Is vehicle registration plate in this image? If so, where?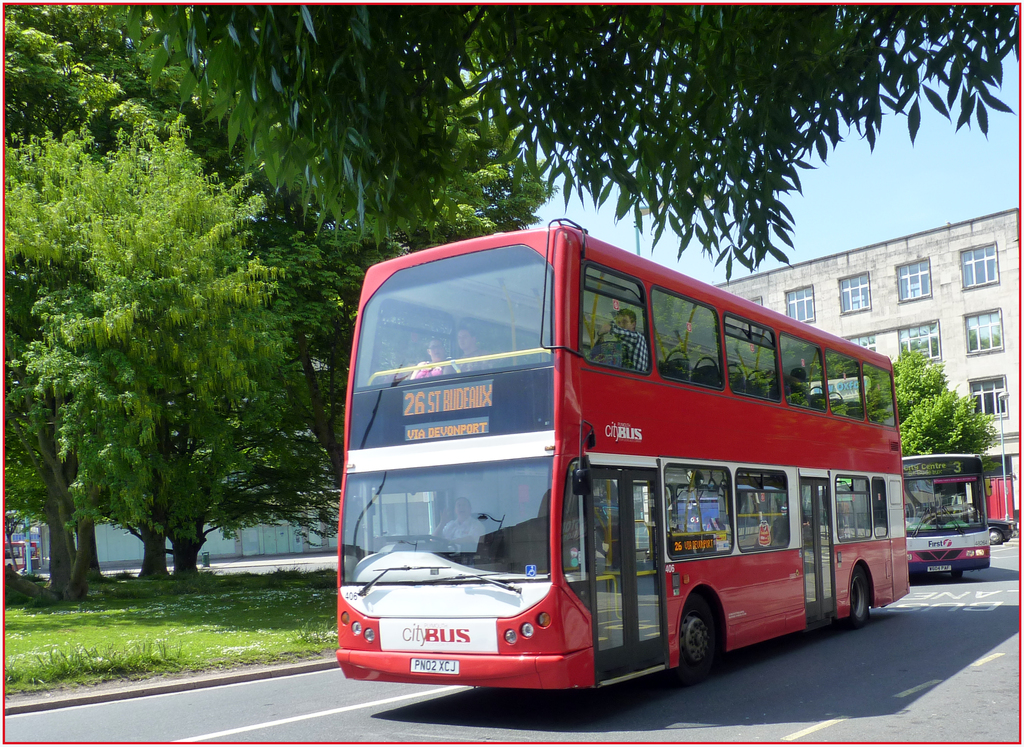
Yes, at left=928, top=564, right=952, bottom=572.
